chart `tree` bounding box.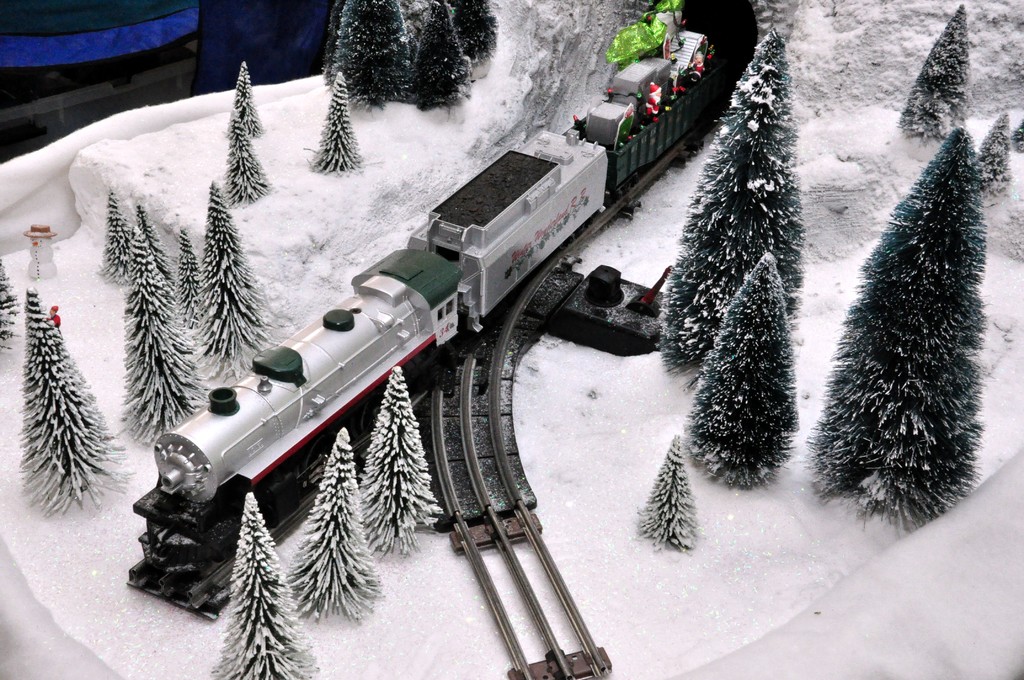
Charted: {"left": 301, "top": 72, "right": 364, "bottom": 169}.
